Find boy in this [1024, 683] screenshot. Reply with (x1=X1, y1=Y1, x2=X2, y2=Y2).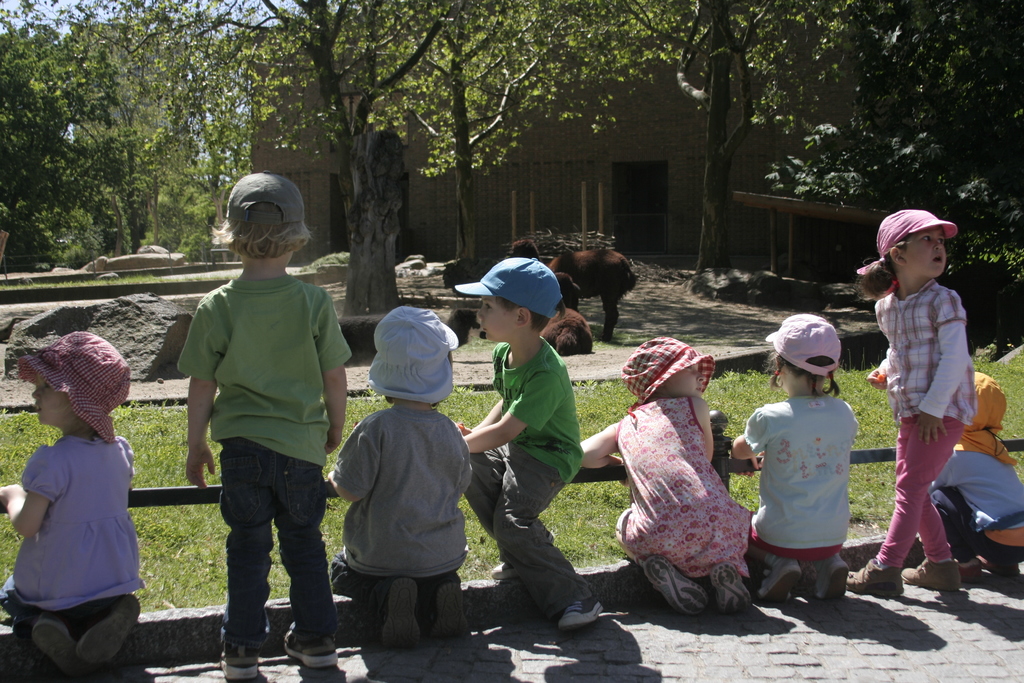
(x1=325, y1=305, x2=481, y2=650).
